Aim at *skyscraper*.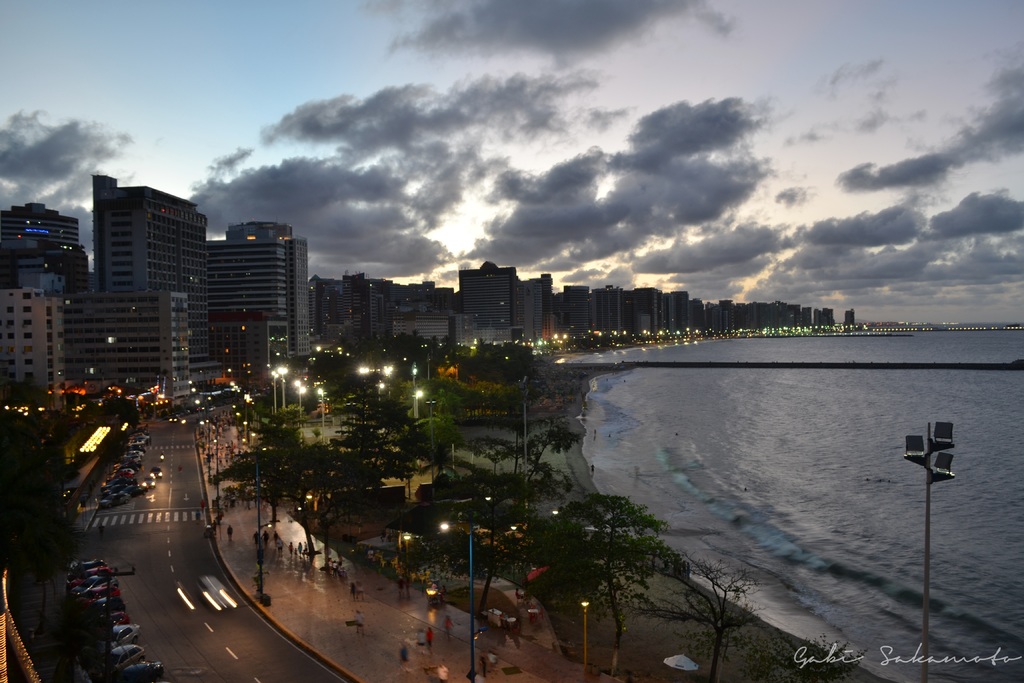
Aimed at <box>559,284,607,352</box>.
